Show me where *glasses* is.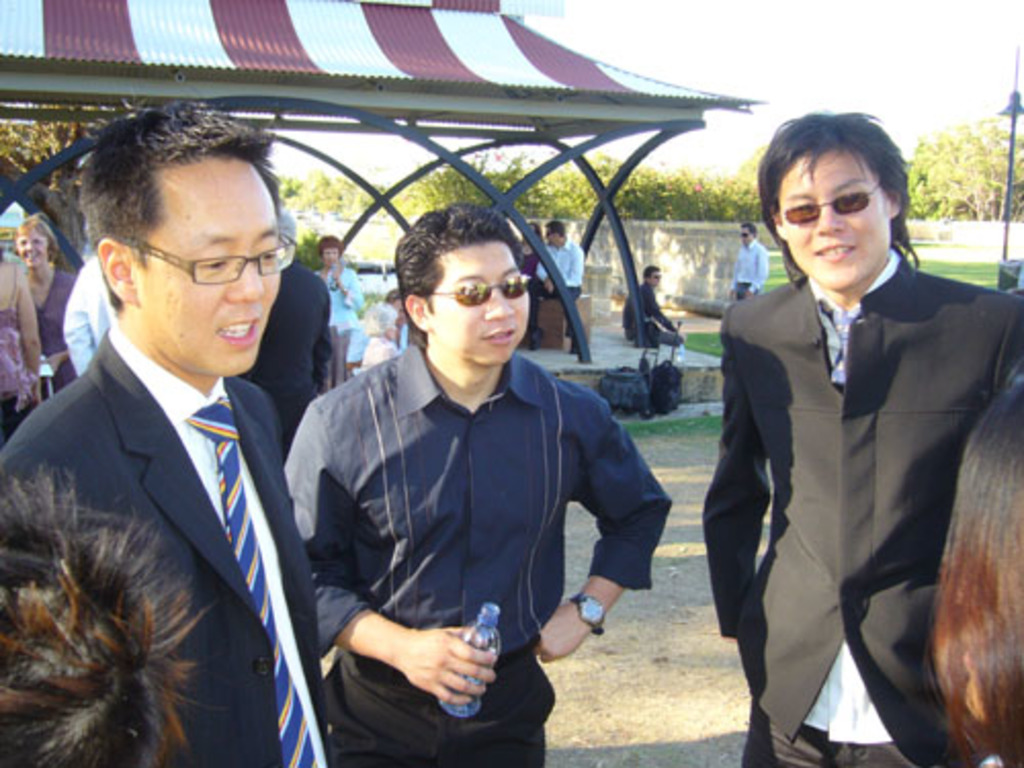
*glasses* is at locate(776, 184, 883, 225).
